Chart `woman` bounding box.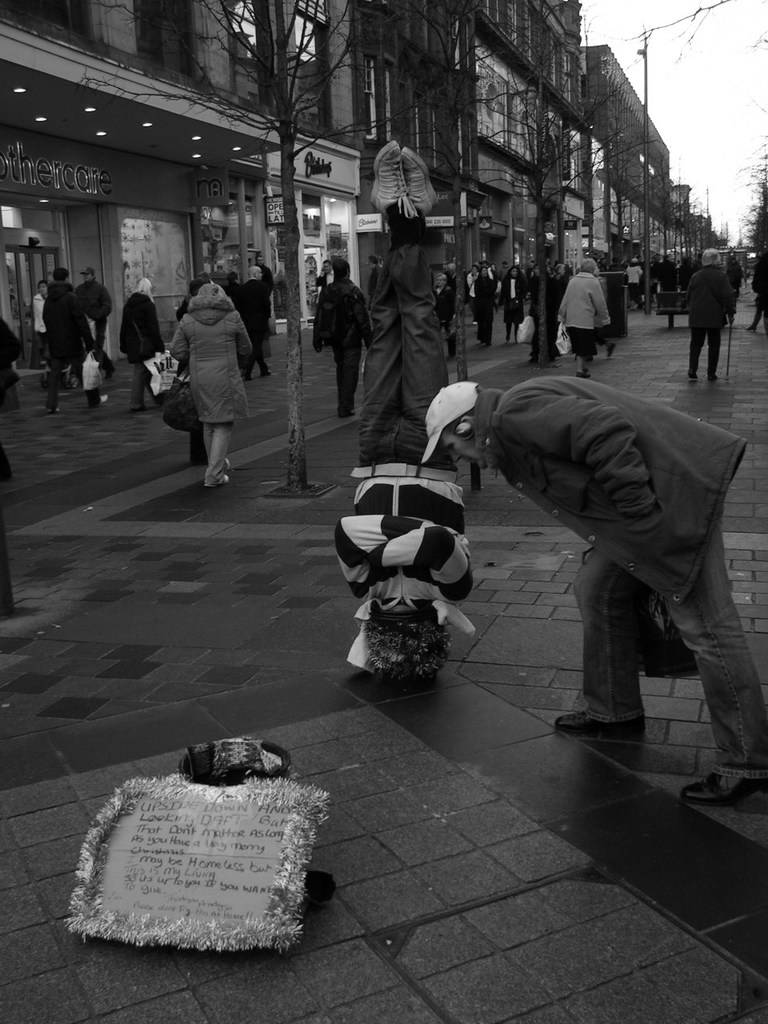
Charted: bbox=[725, 258, 745, 298].
